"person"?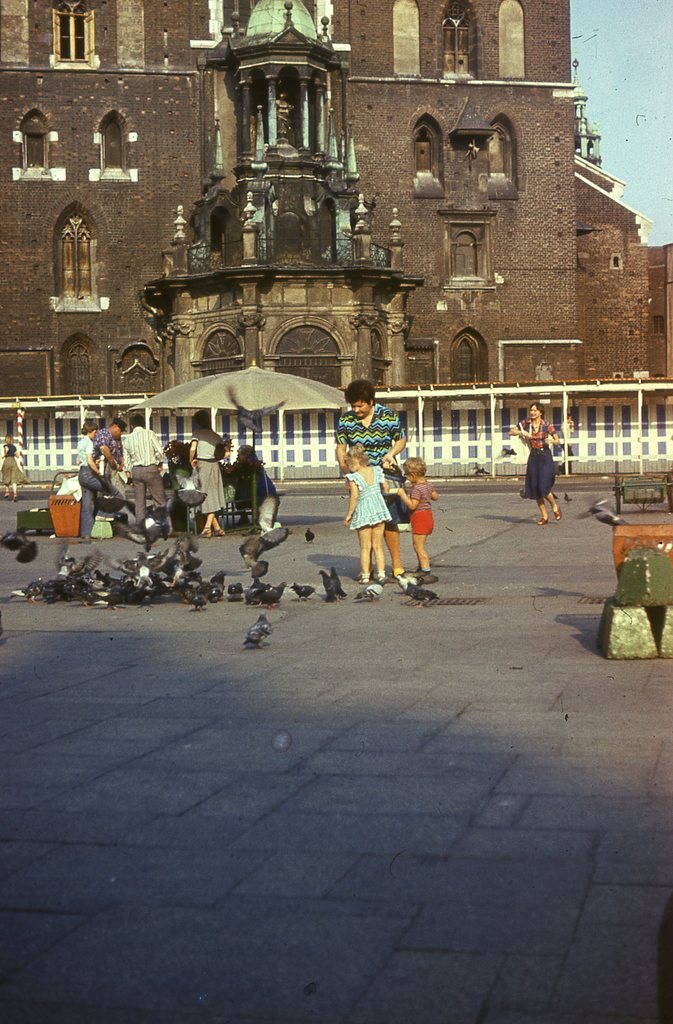
{"x1": 96, "y1": 410, "x2": 120, "y2": 477}
